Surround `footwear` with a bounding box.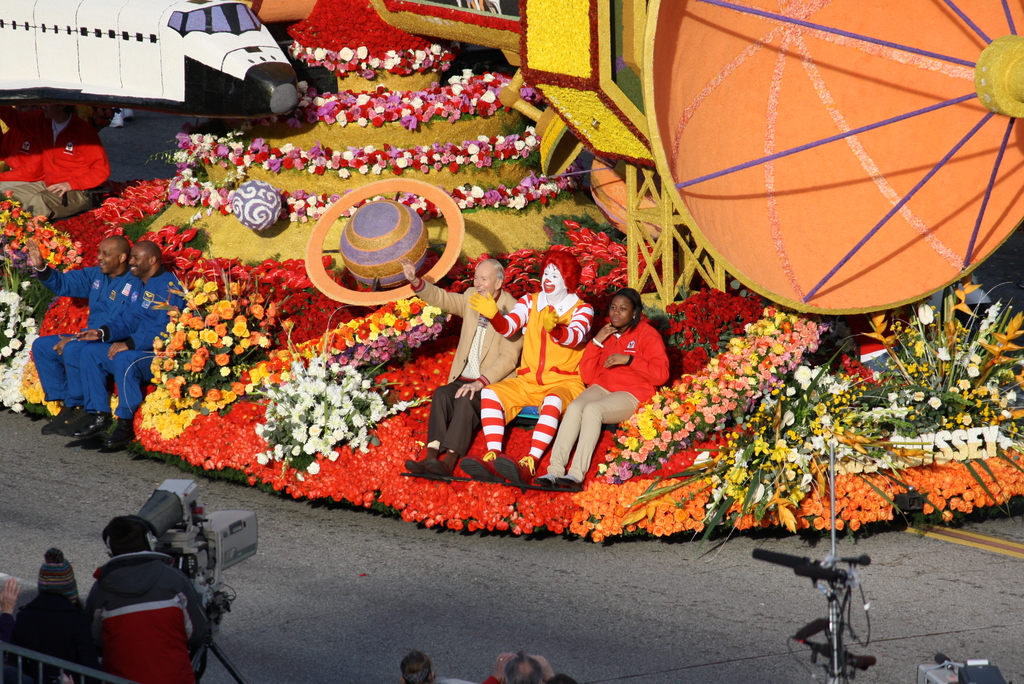
<box>552,477,582,493</box>.
